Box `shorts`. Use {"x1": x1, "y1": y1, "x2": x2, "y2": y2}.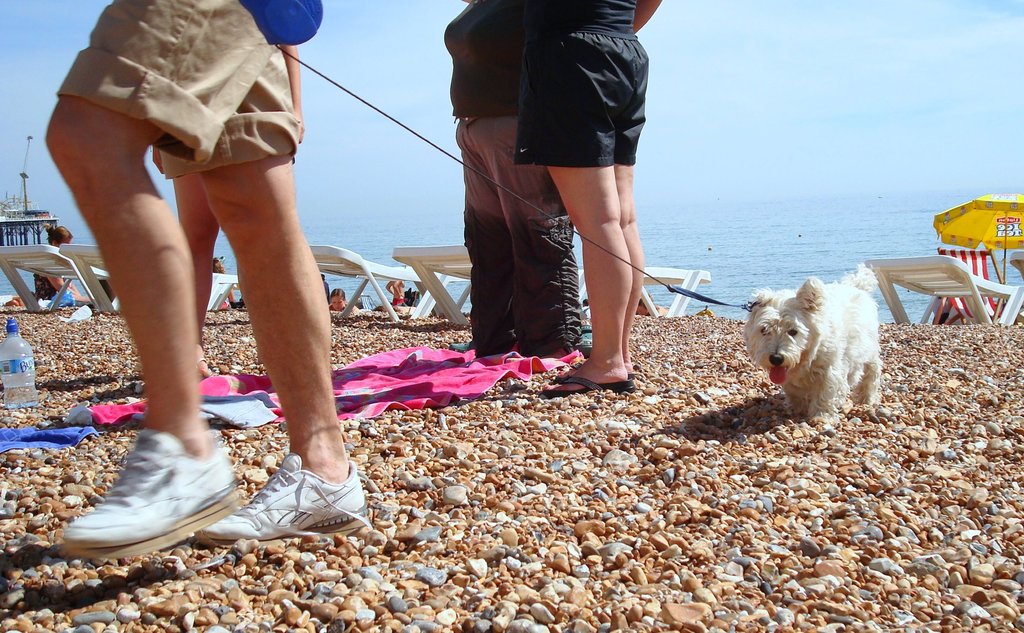
{"x1": 493, "y1": 49, "x2": 665, "y2": 174}.
